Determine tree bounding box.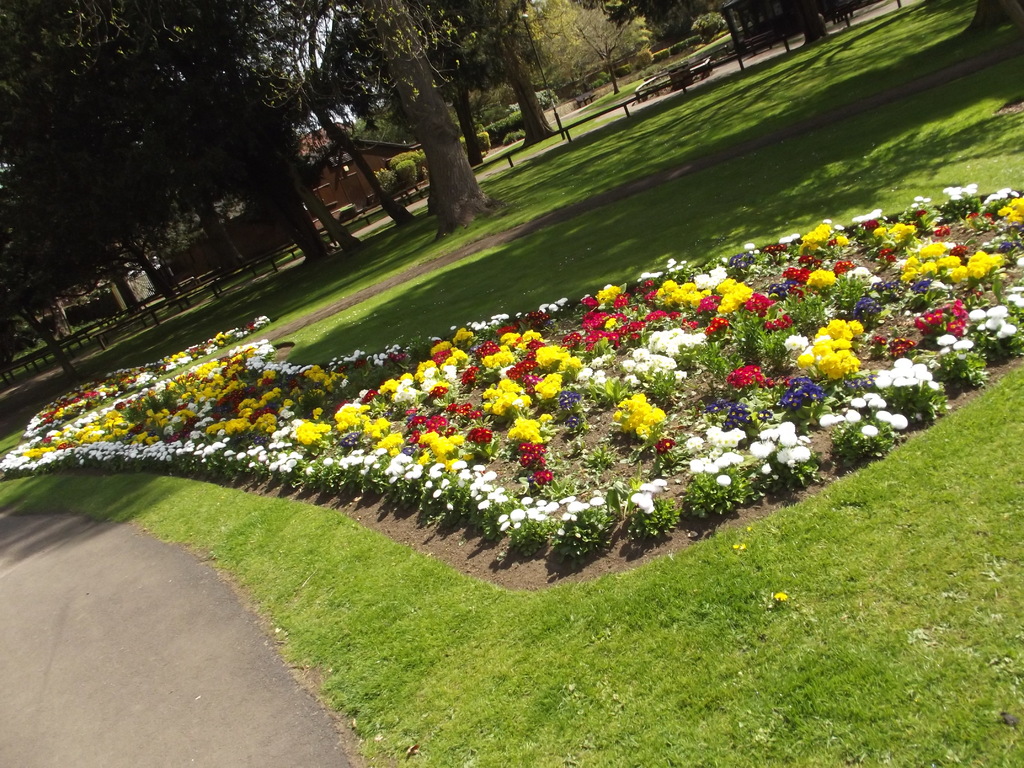
Determined: 422,1,573,152.
